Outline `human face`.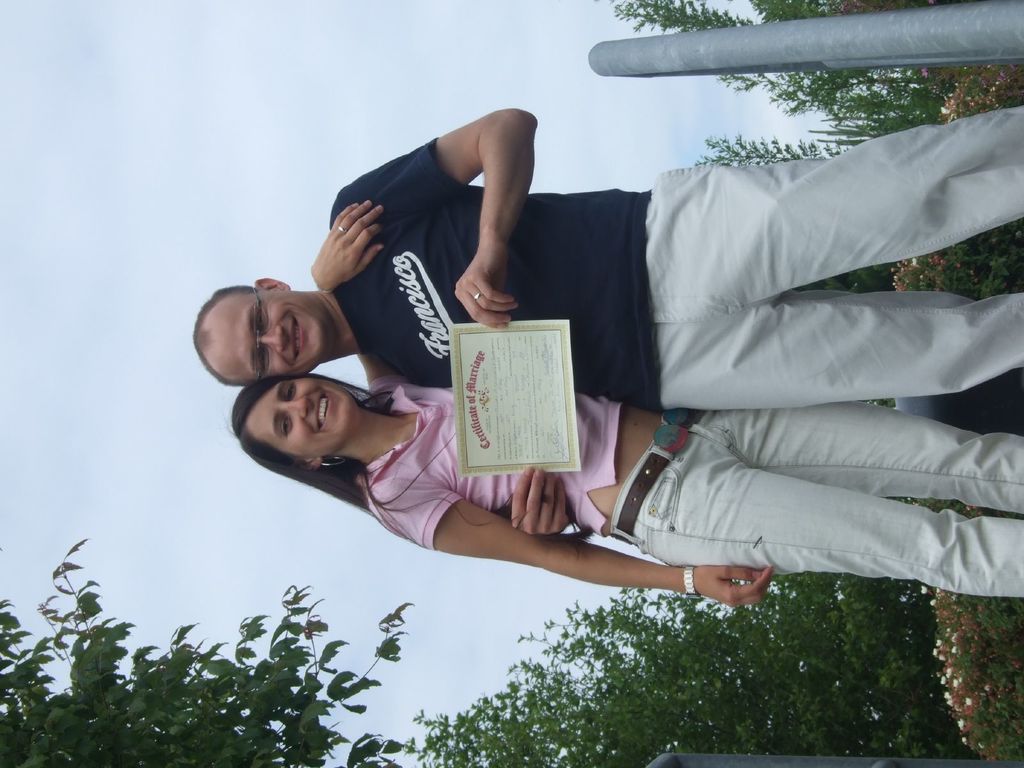
Outline: [x1=202, y1=288, x2=329, y2=383].
